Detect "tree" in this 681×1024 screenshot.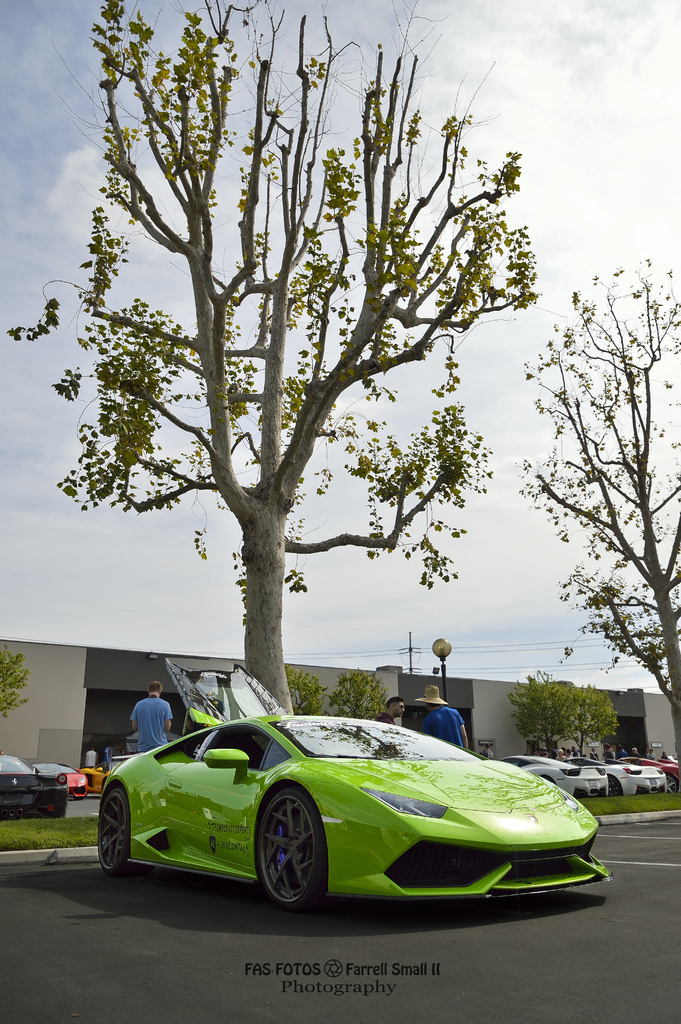
Detection: locate(582, 686, 621, 753).
